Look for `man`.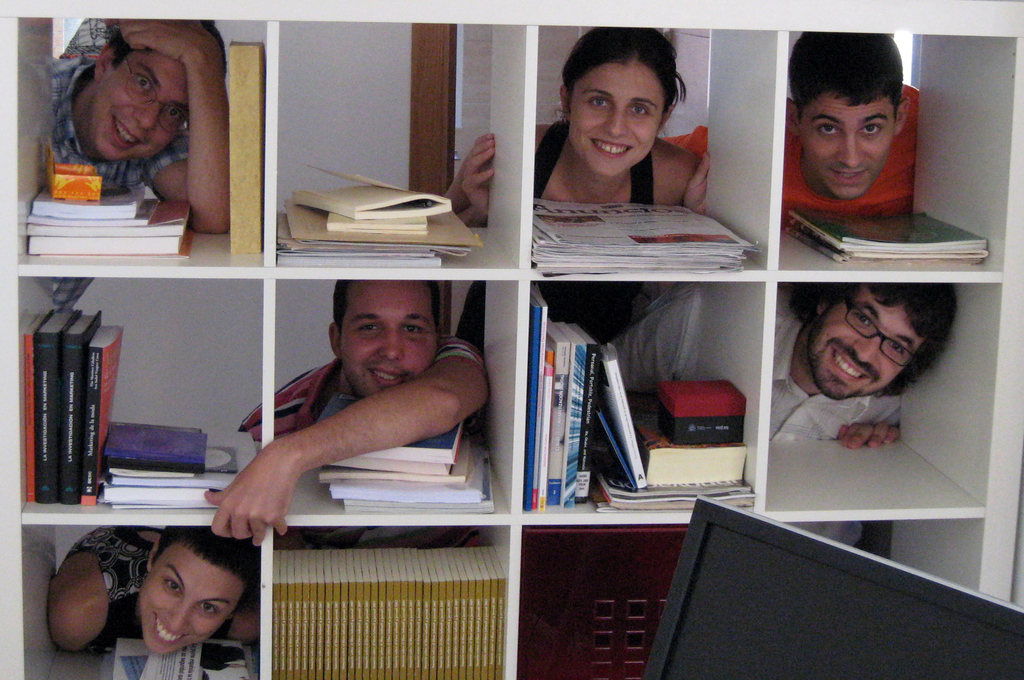
Found: select_region(659, 34, 913, 236).
